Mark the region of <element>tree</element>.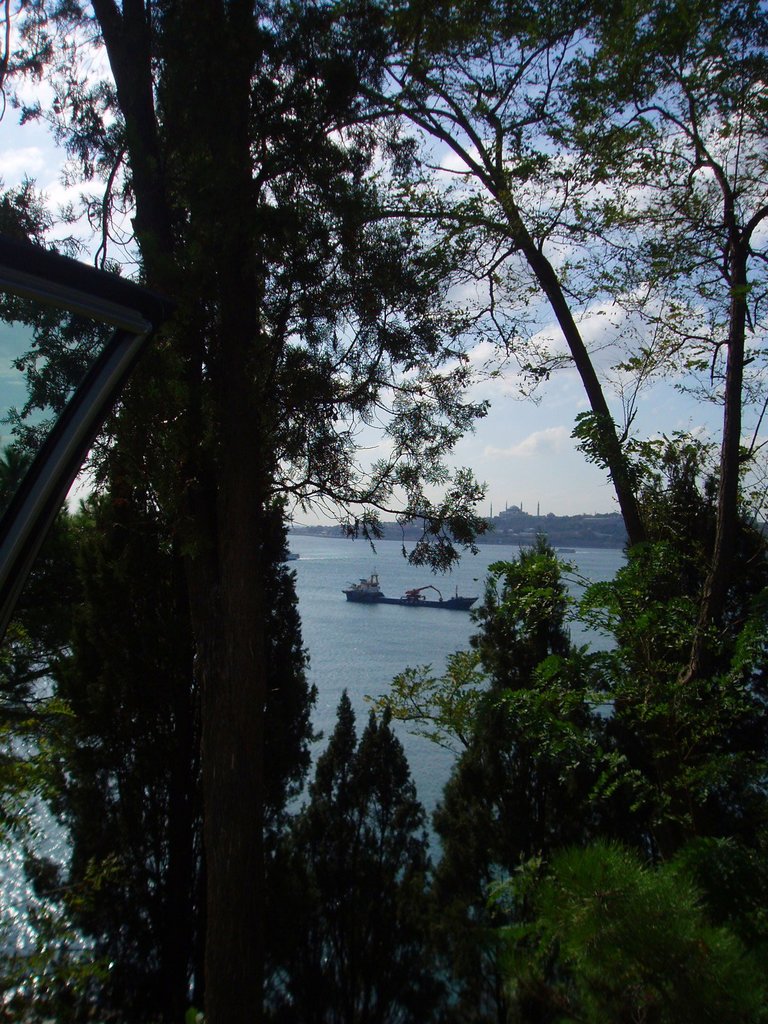
Region: <box>0,0,387,1023</box>.
